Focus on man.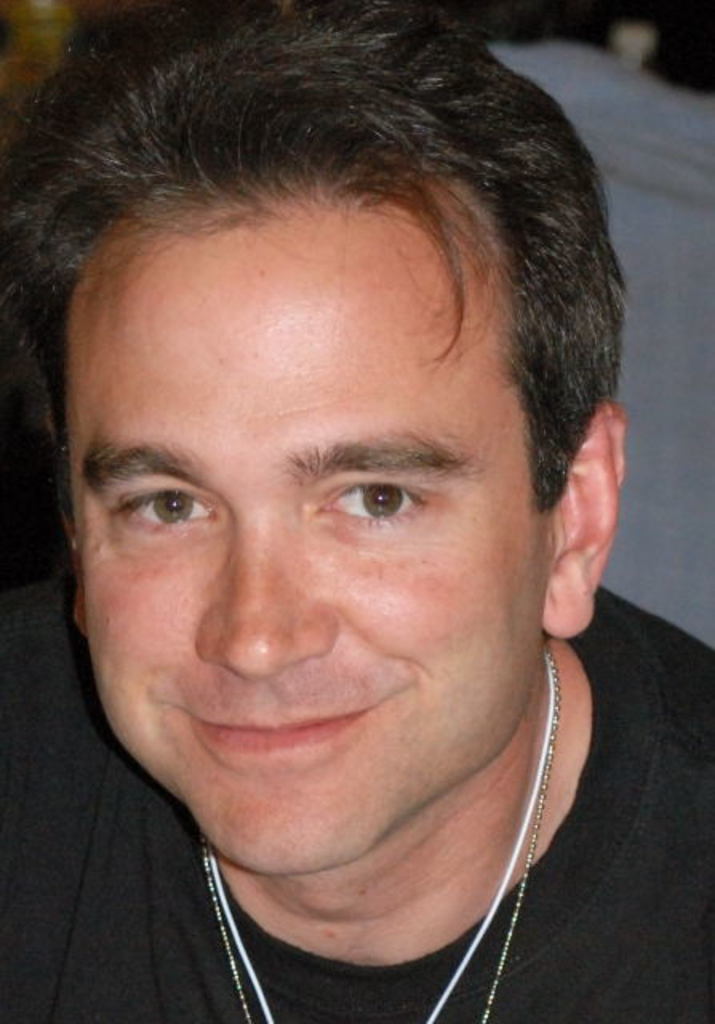
Focused at (left=0, top=0, right=714, bottom=1023).
